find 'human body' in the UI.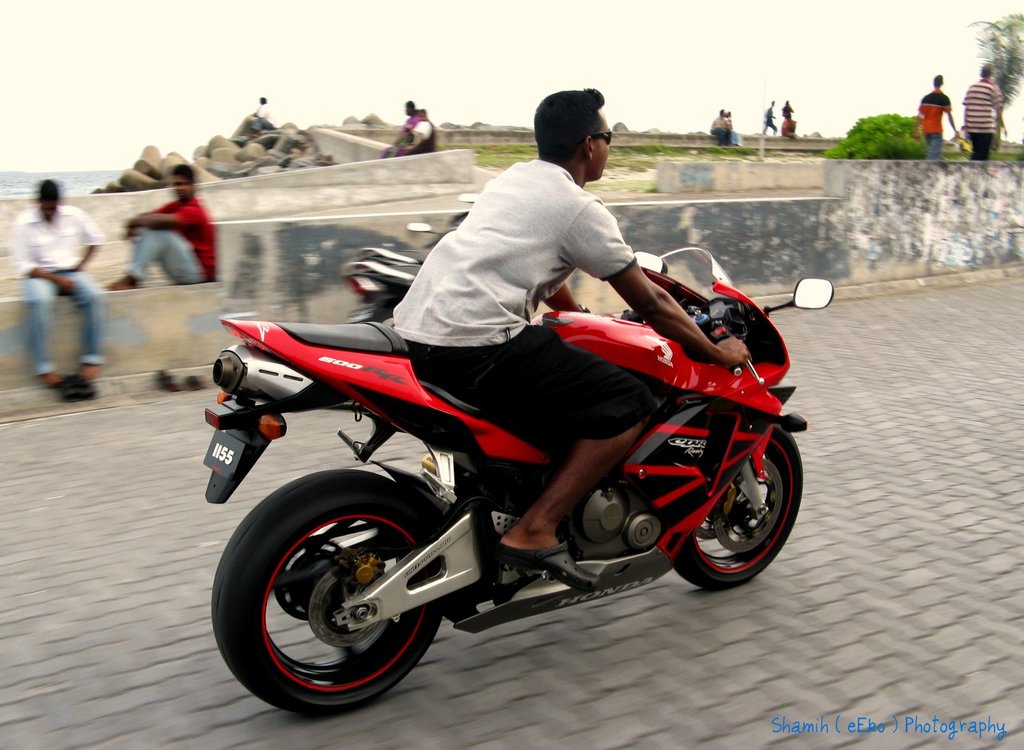
UI element at (left=963, top=74, right=1008, bottom=161).
